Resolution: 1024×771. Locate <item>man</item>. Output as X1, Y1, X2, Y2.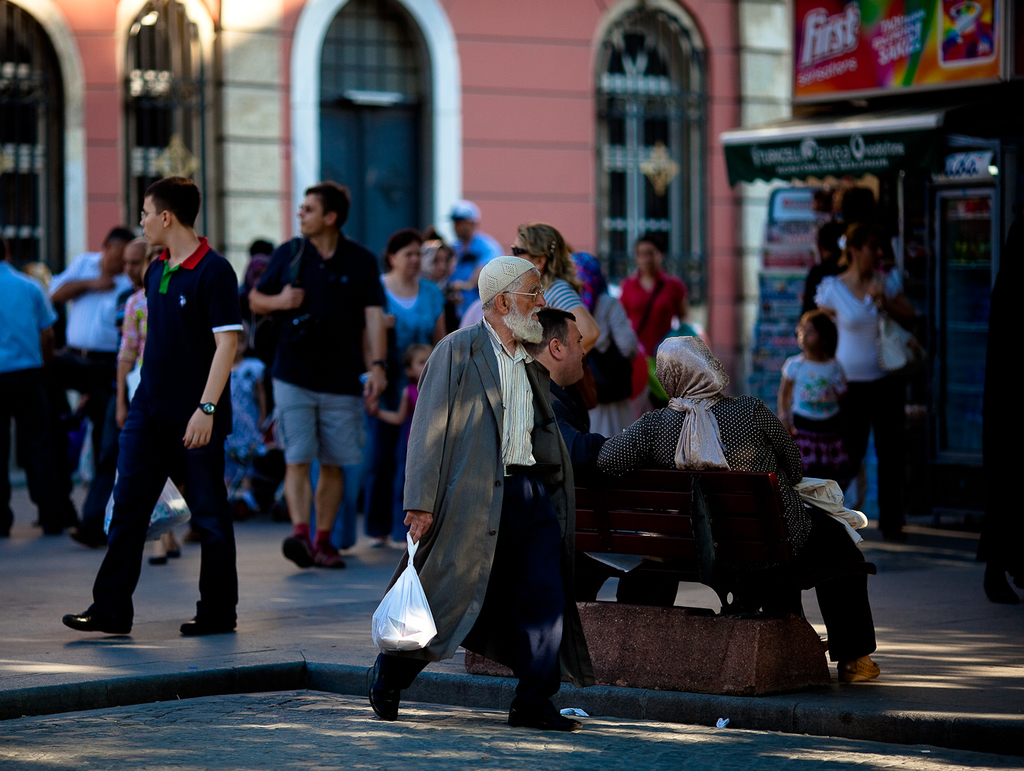
364, 210, 608, 746.
